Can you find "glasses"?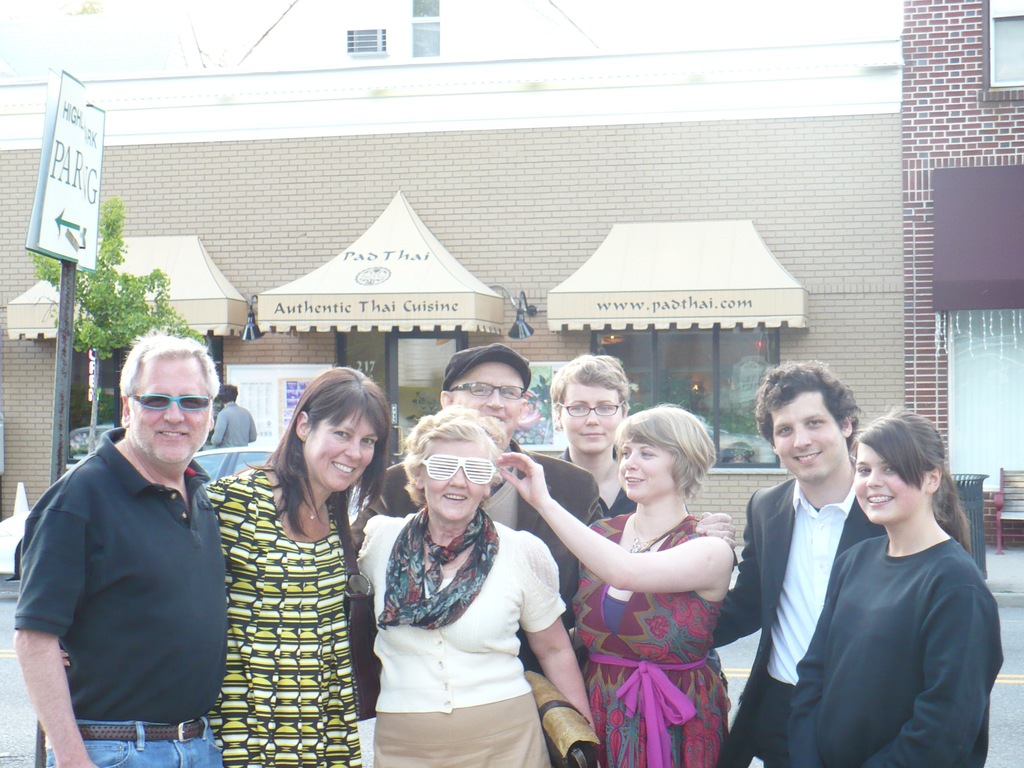
Yes, bounding box: bbox=(127, 390, 213, 415).
